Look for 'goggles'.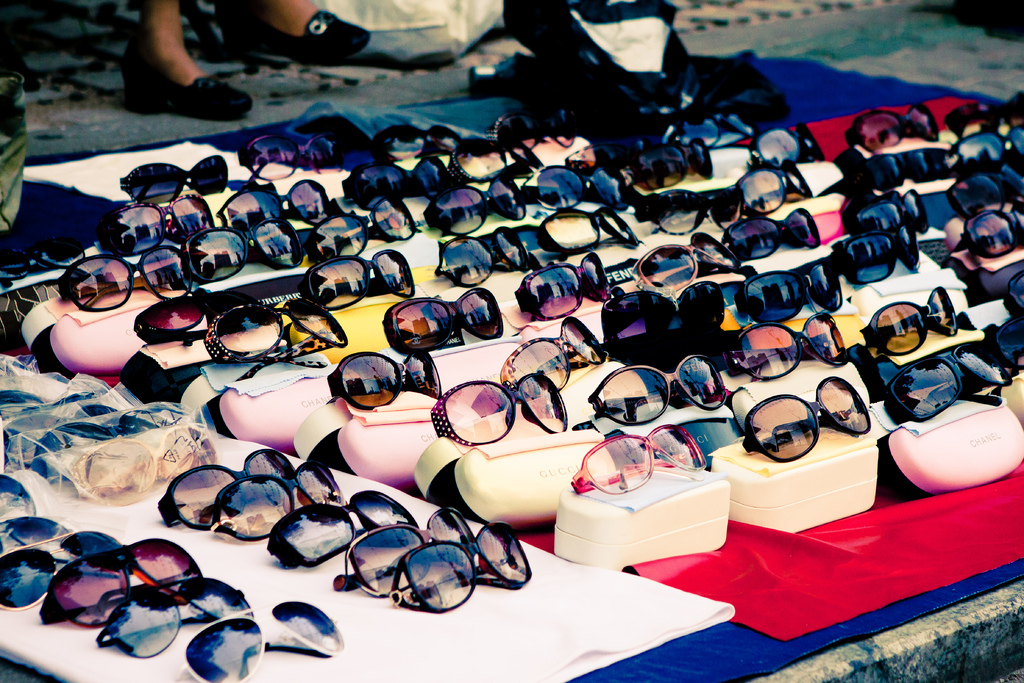
Found: 300 249 420 302.
